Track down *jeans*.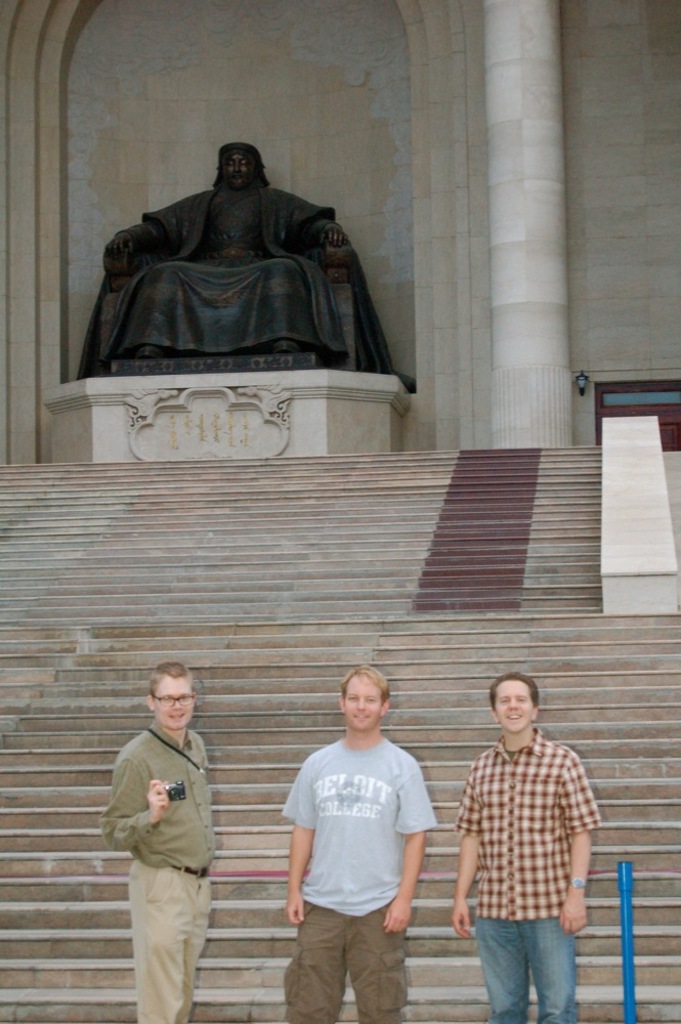
Tracked to {"x1": 474, "y1": 904, "x2": 580, "y2": 1023}.
